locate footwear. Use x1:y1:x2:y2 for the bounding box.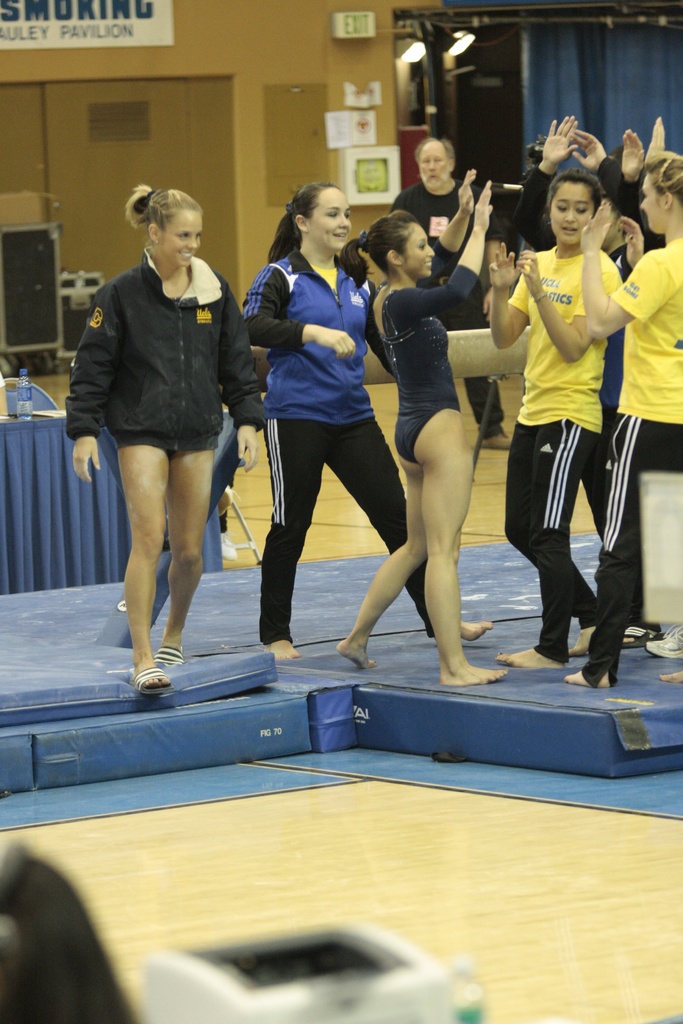
125:655:172:698.
